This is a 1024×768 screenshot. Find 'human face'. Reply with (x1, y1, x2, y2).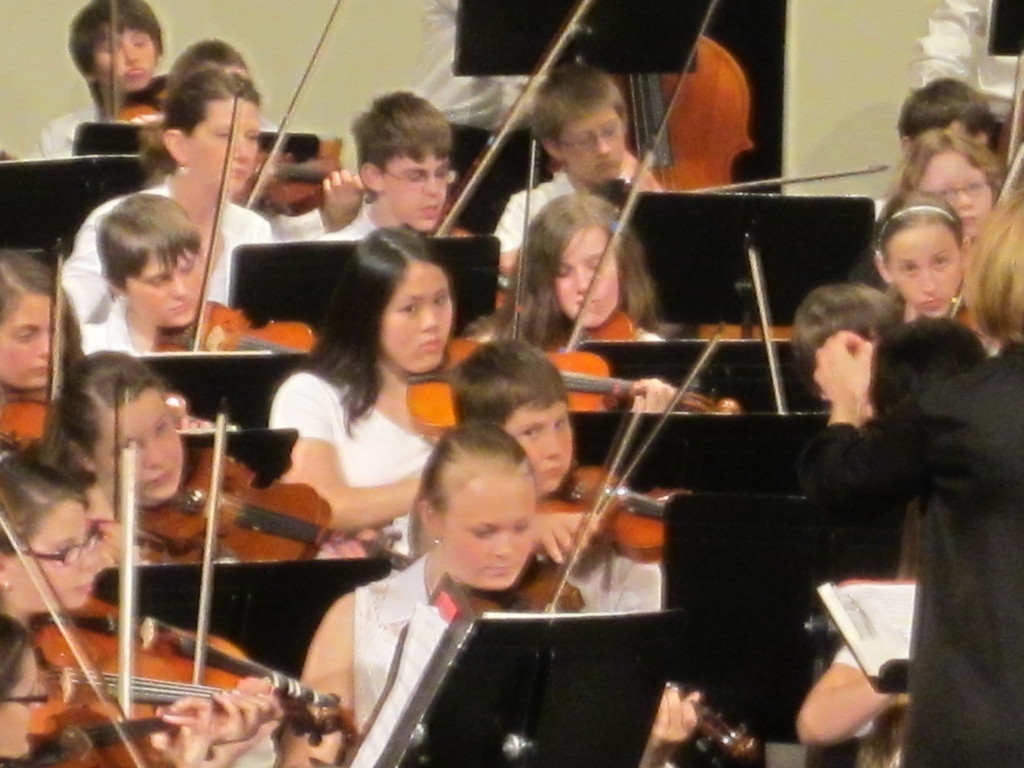
(133, 244, 199, 324).
